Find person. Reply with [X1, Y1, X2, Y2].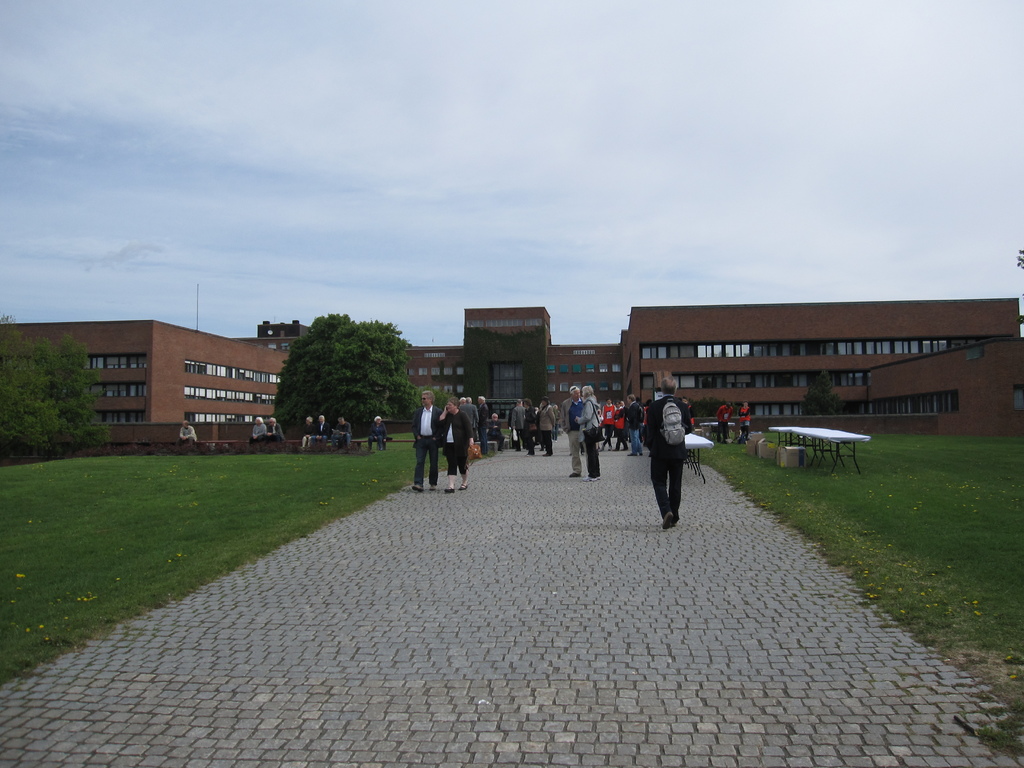
[328, 419, 351, 452].
